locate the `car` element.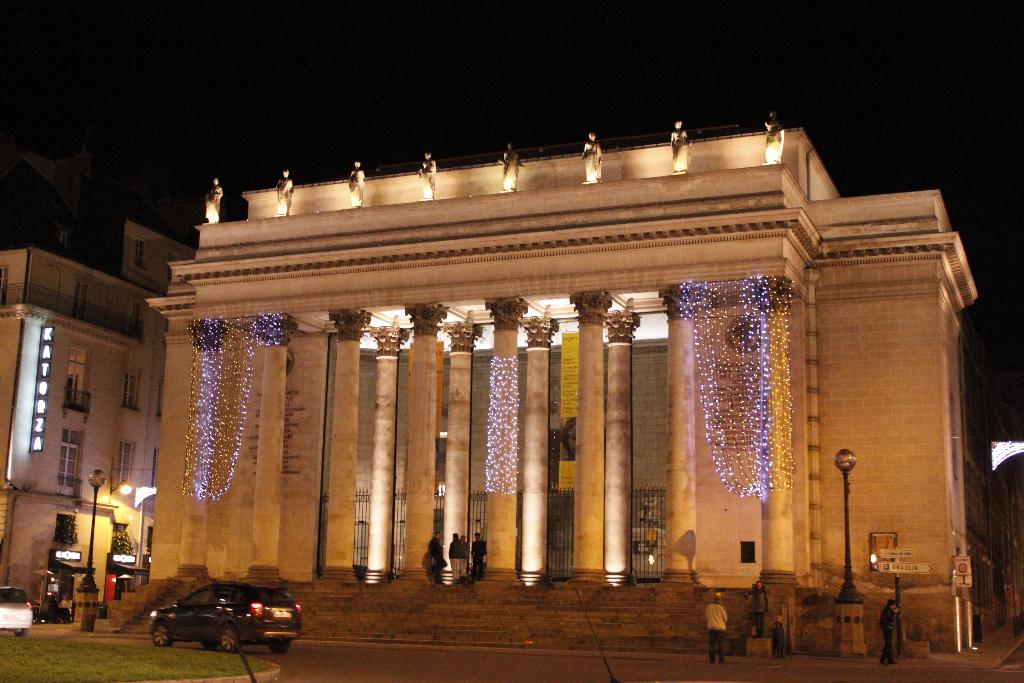
Element bbox: box(150, 582, 301, 652).
